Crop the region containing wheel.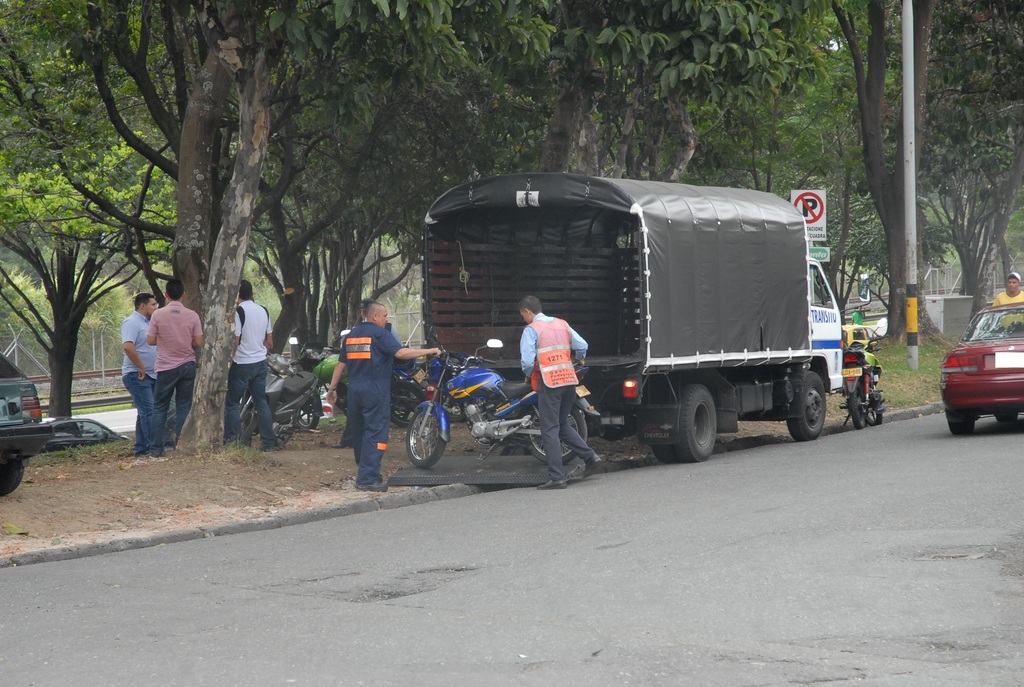
Crop region: [406,409,445,467].
